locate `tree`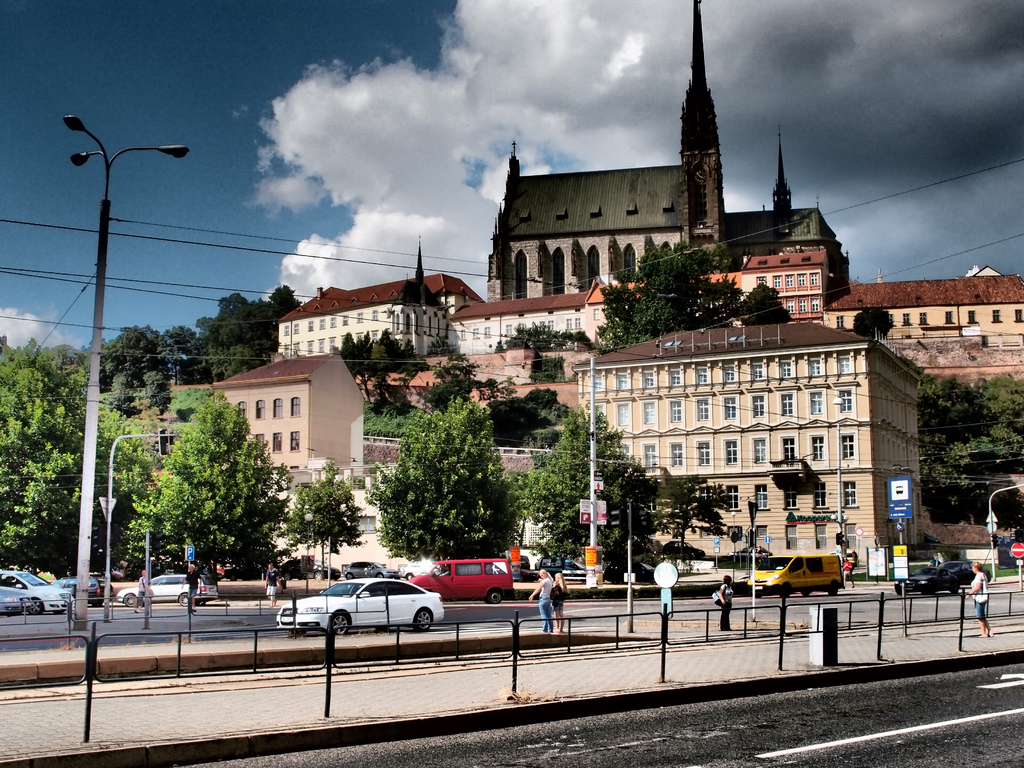
{"left": 849, "top": 304, "right": 898, "bottom": 342}
